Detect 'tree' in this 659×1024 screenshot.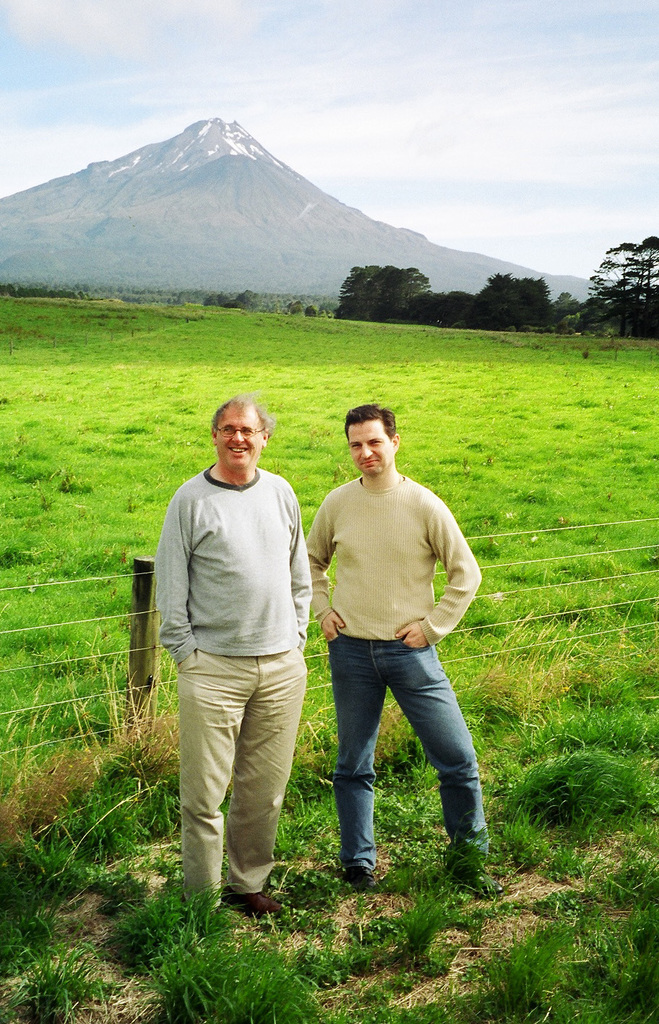
Detection: [left=0, top=266, right=98, bottom=296].
